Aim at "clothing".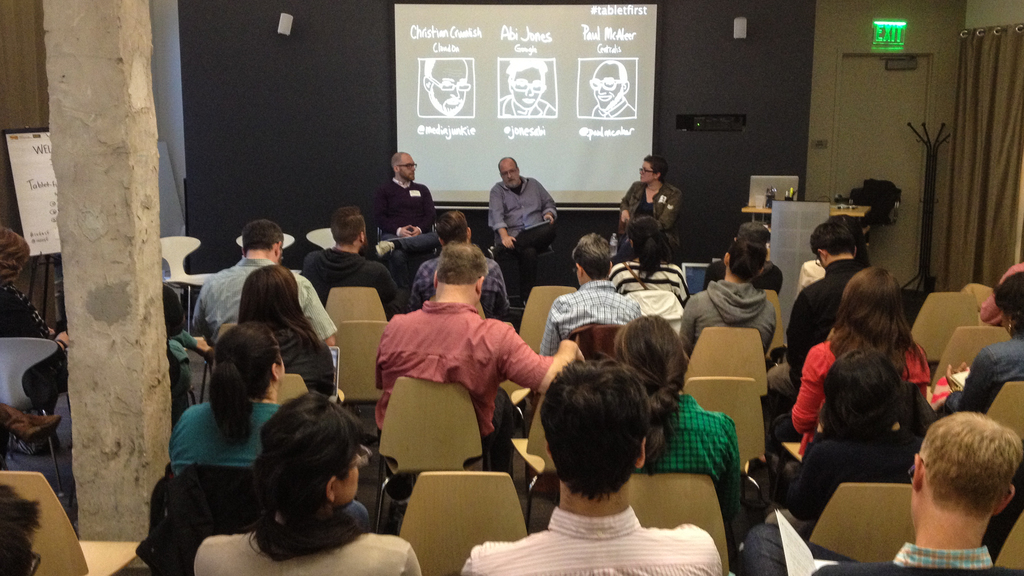
Aimed at (x1=304, y1=250, x2=397, y2=311).
